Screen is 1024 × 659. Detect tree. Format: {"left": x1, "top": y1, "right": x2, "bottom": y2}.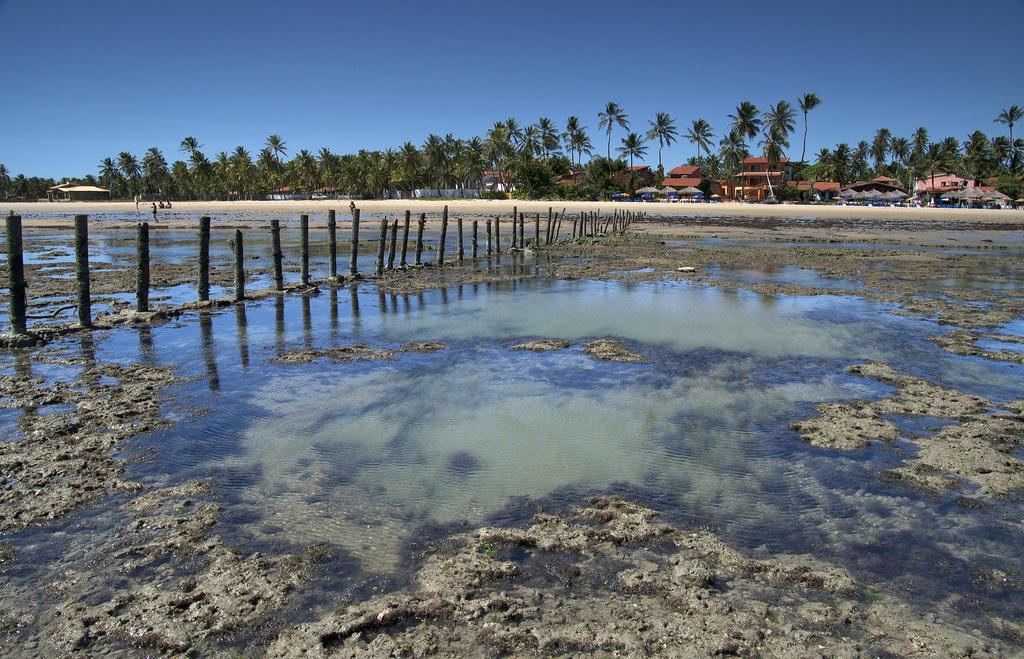
{"left": 787, "top": 94, "right": 822, "bottom": 195}.
